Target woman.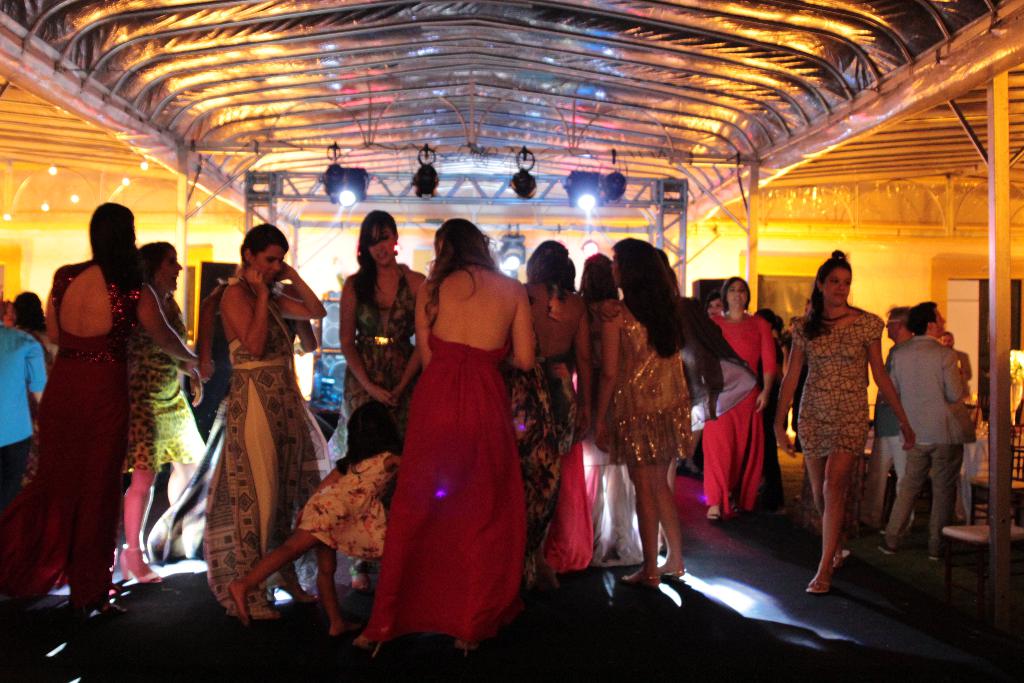
Target region: <box>689,276,779,522</box>.
